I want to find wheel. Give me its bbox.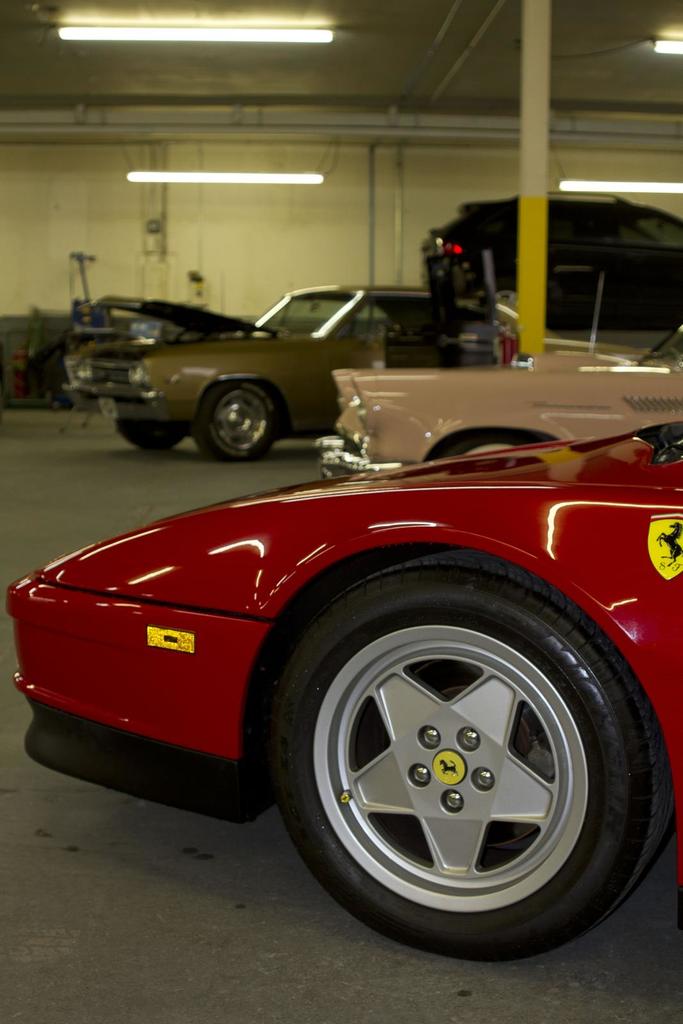
box(117, 422, 190, 449).
